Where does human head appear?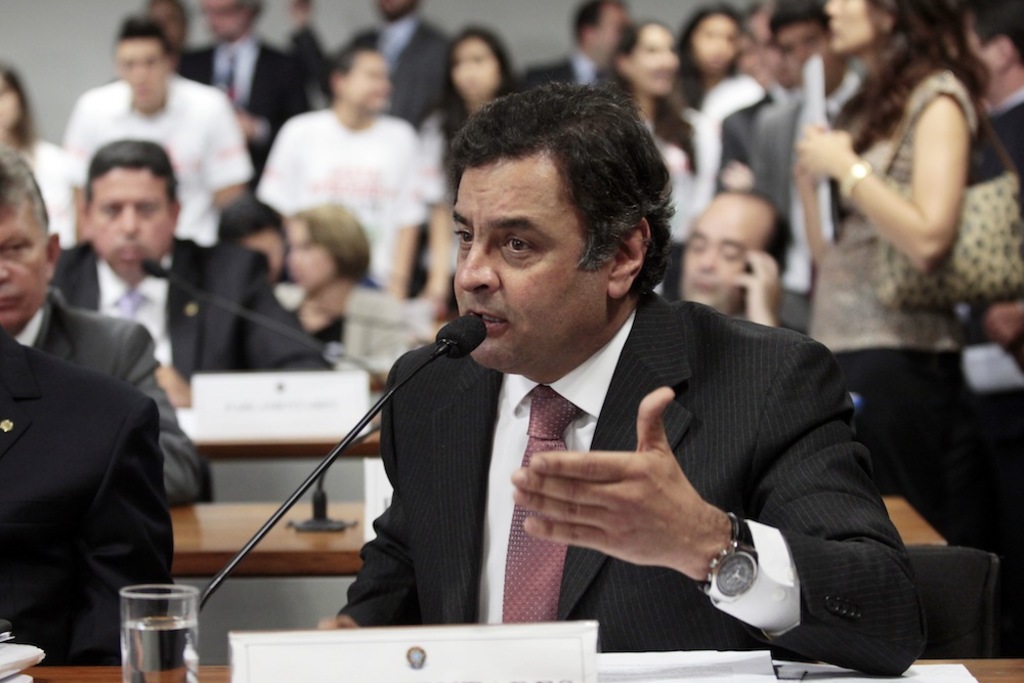
Appears at left=823, top=0, right=897, bottom=57.
